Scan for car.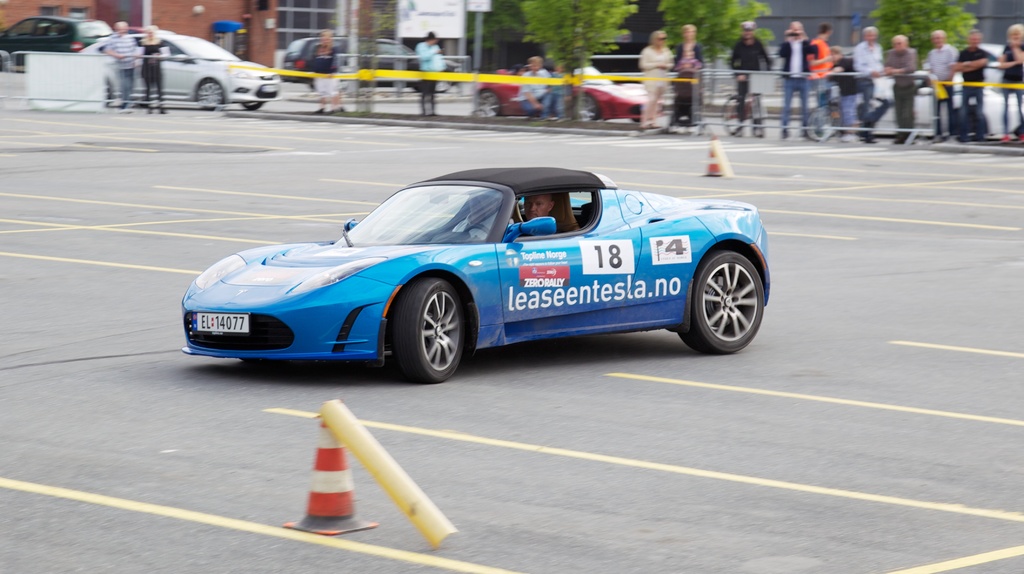
Scan result: <box>125,27,167,35</box>.
